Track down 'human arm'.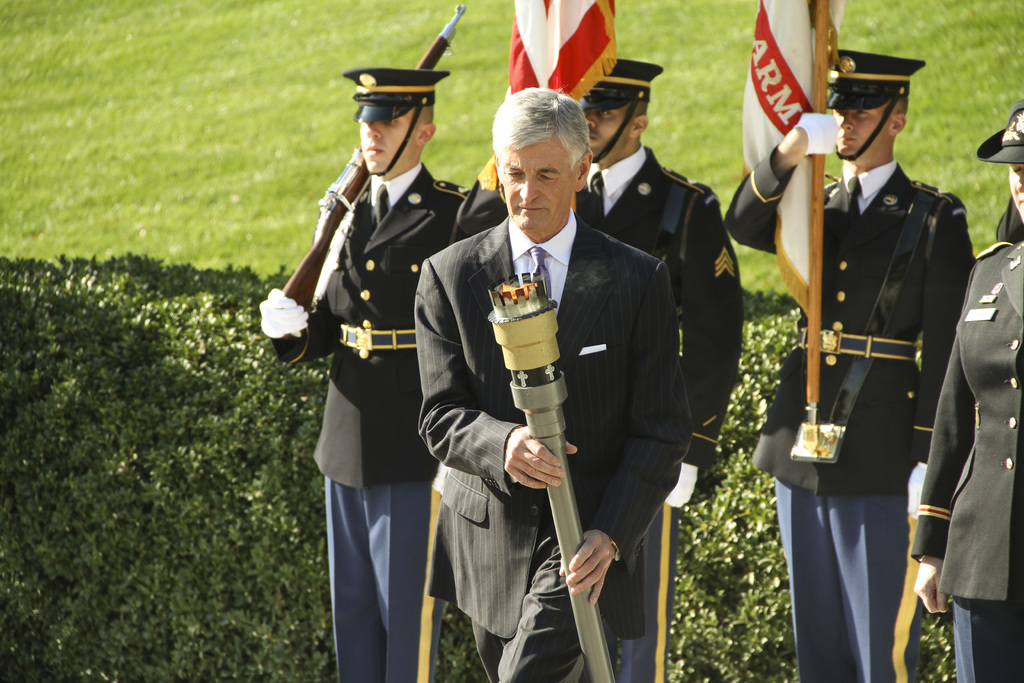
Tracked to <bbox>269, 210, 328, 357</bbox>.
